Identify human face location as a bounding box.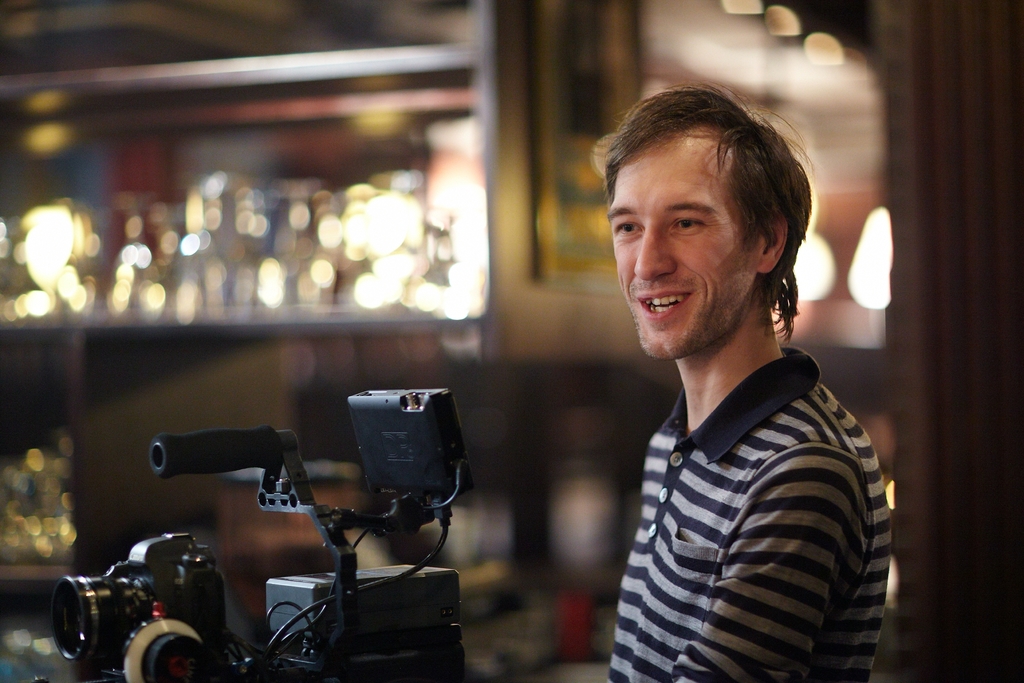
[left=600, top=120, right=758, bottom=362].
